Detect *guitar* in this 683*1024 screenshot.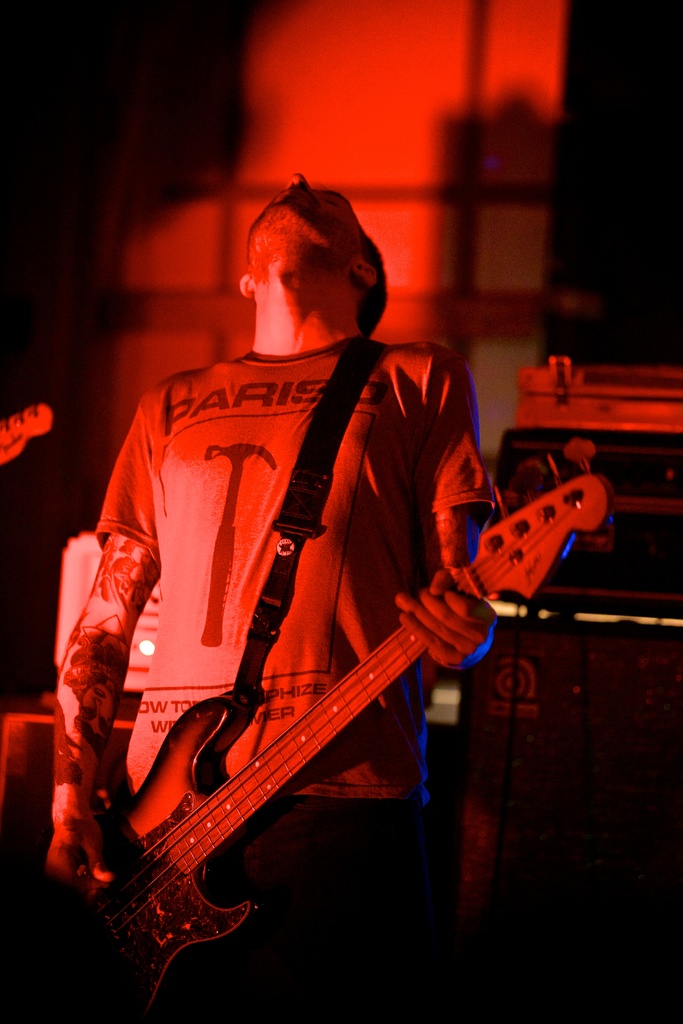
Detection: 24, 433, 613, 1023.
